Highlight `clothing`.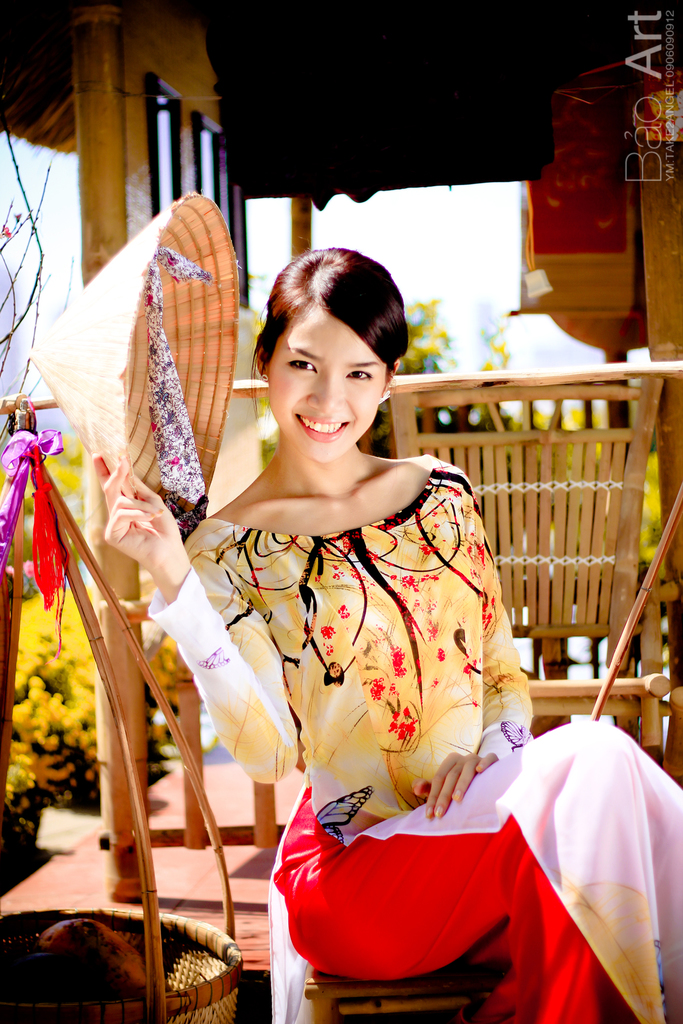
Highlighted region: box(146, 453, 682, 1023).
